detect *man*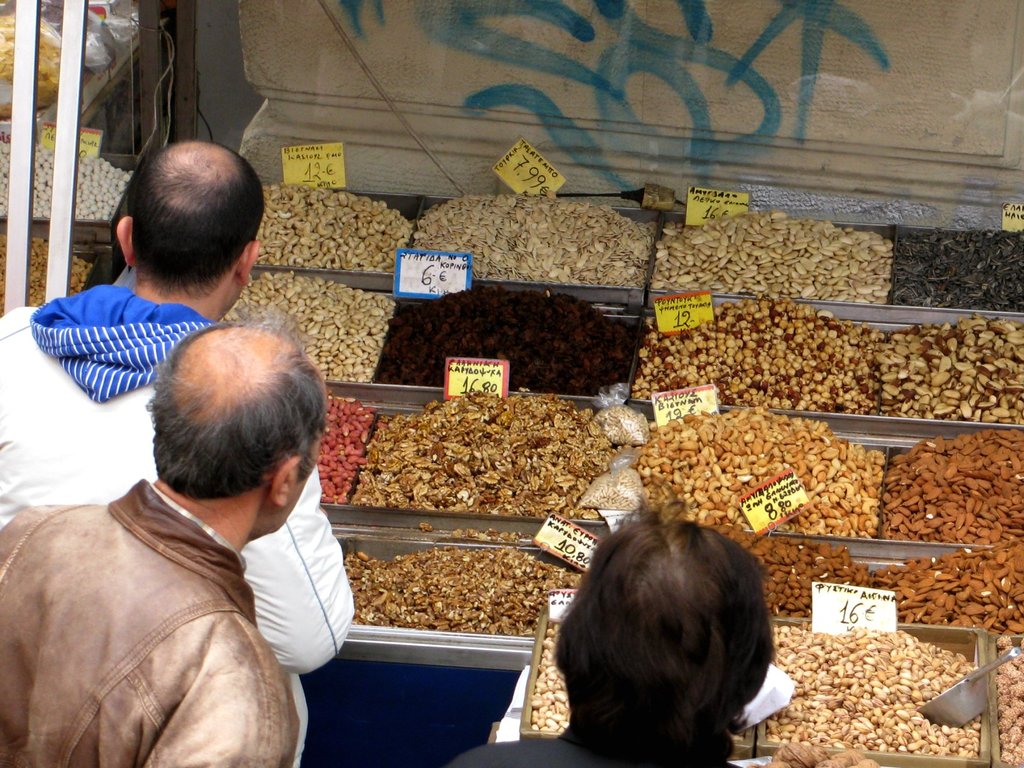
region(0, 135, 361, 767)
